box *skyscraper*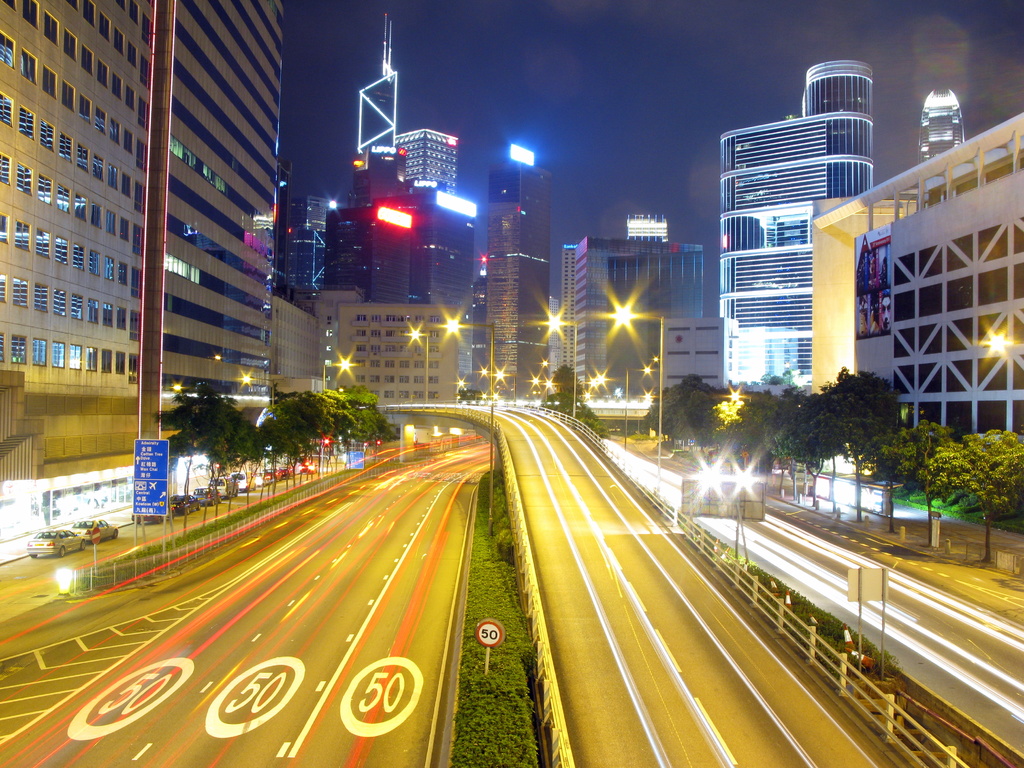
pyautogui.locateOnScreen(708, 70, 906, 400)
